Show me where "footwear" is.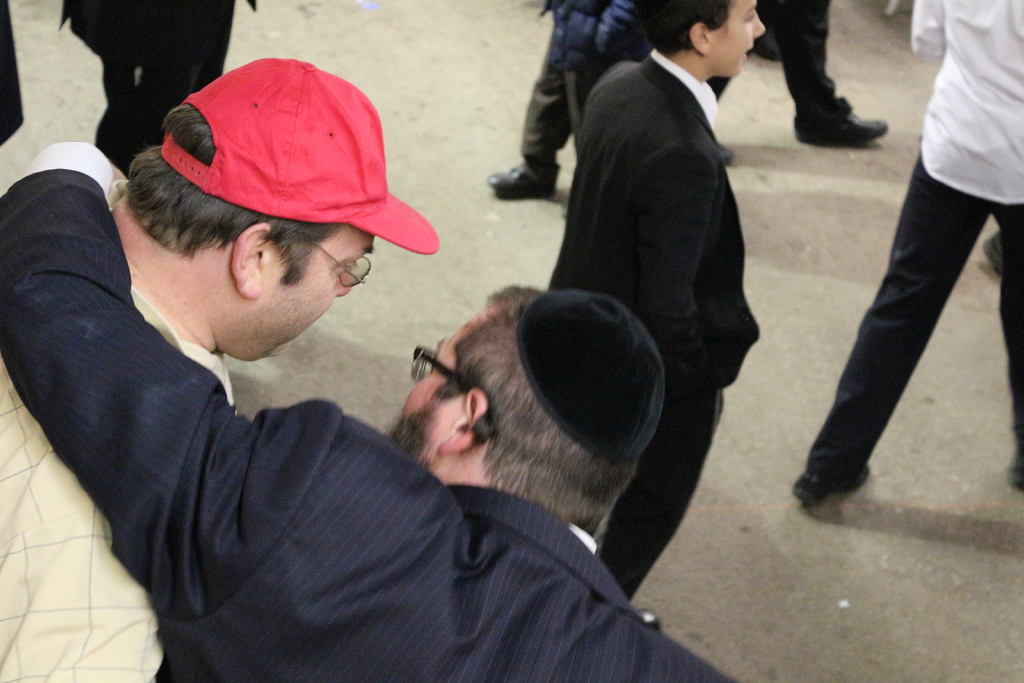
"footwear" is at x1=747, y1=34, x2=780, y2=67.
